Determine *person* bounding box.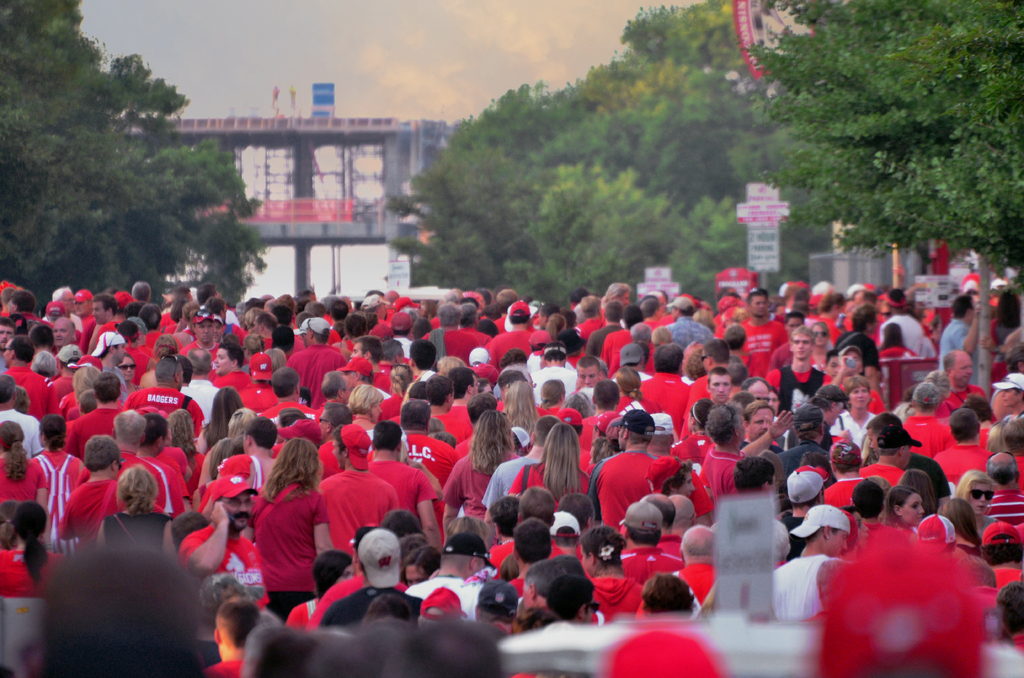
Determined: 517:557:581:629.
